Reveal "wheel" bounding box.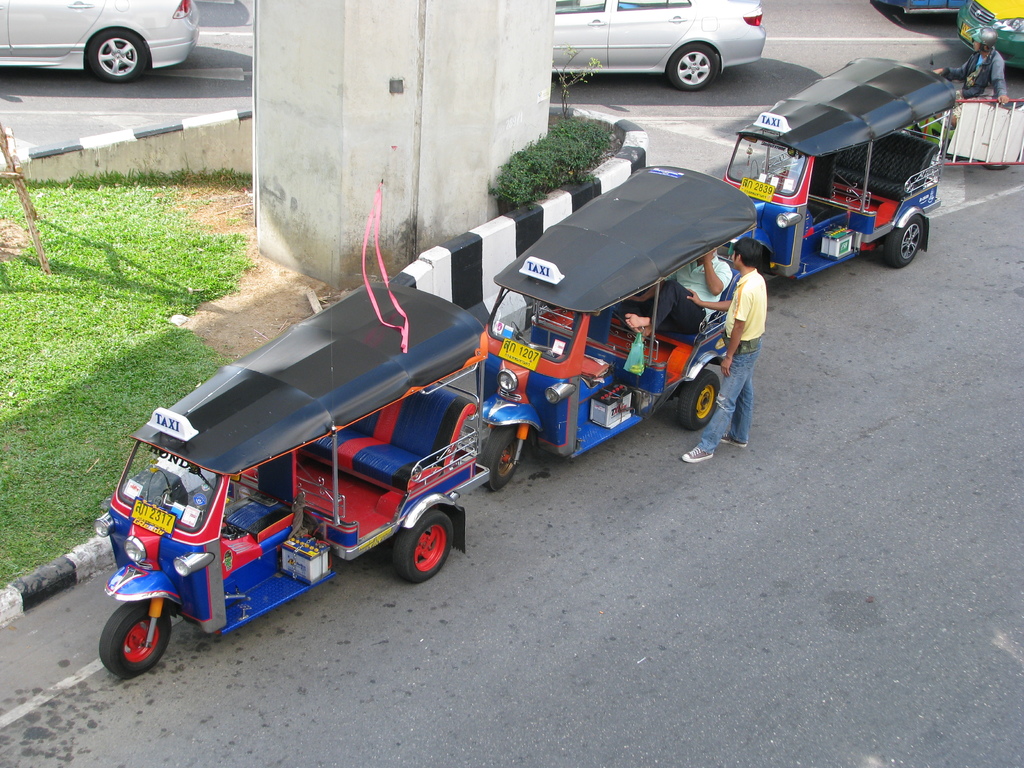
Revealed: (left=483, top=426, right=526, bottom=495).
